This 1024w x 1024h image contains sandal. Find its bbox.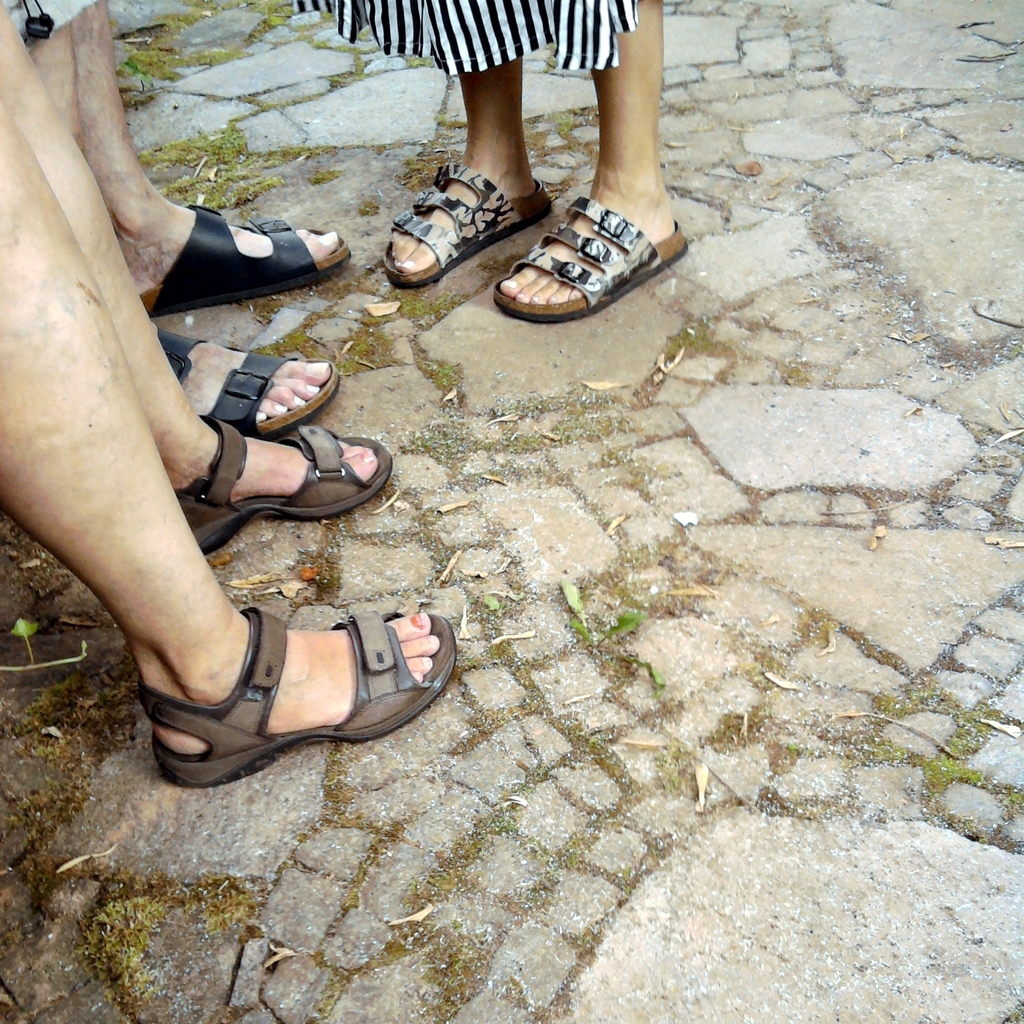
crop(489, 195, 691, 312).
